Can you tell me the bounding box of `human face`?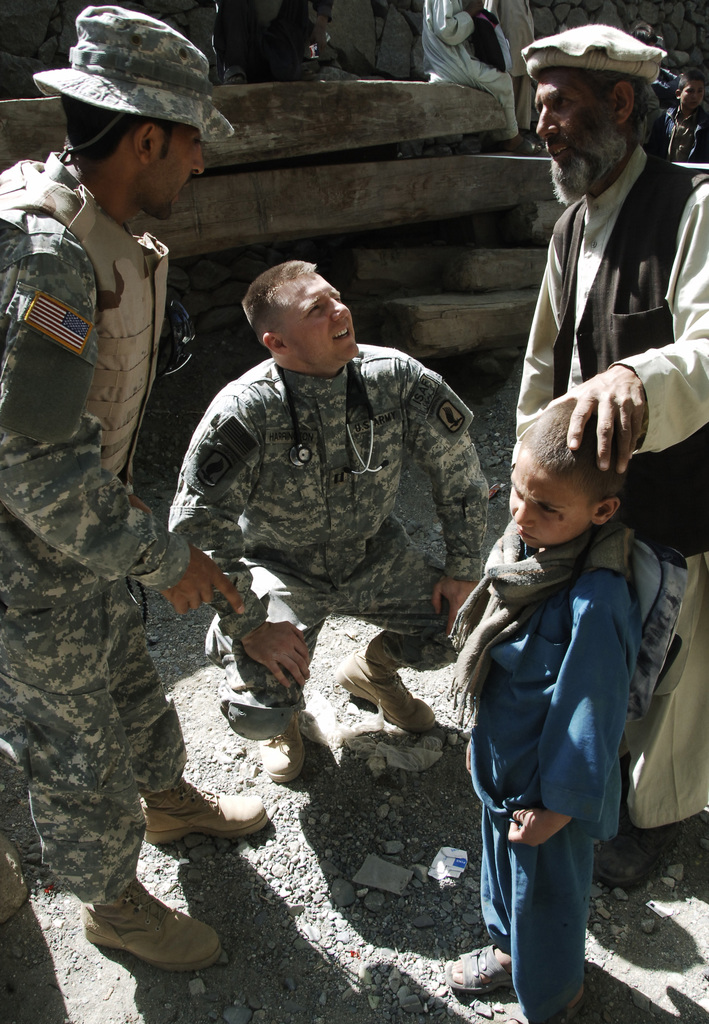
139/111/209/223.
